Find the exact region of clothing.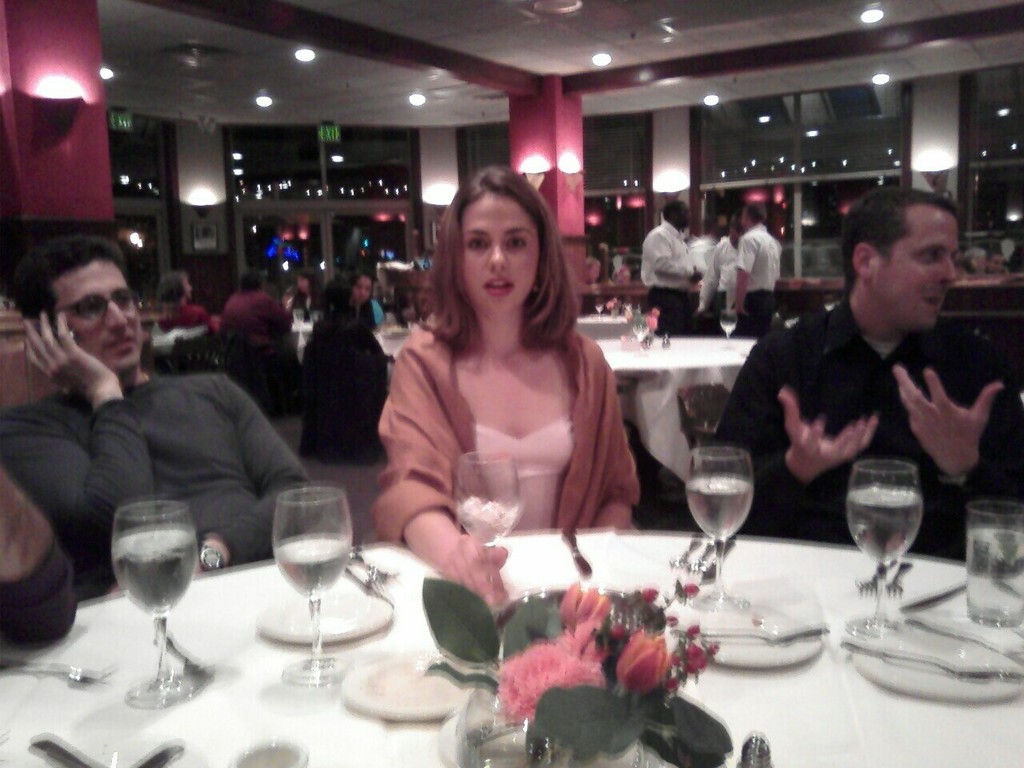
Exact region: {"x1": 158, "y1": 303, "x2": 229, "y2": 338}.
